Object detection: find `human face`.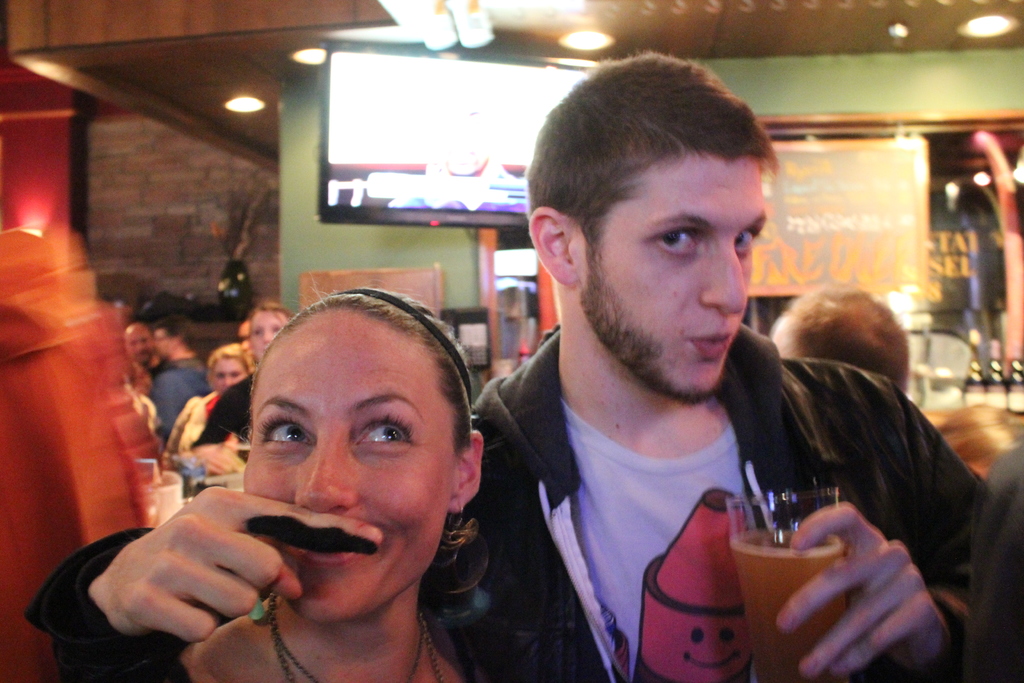
bbox(251, 304, 284, 363).
